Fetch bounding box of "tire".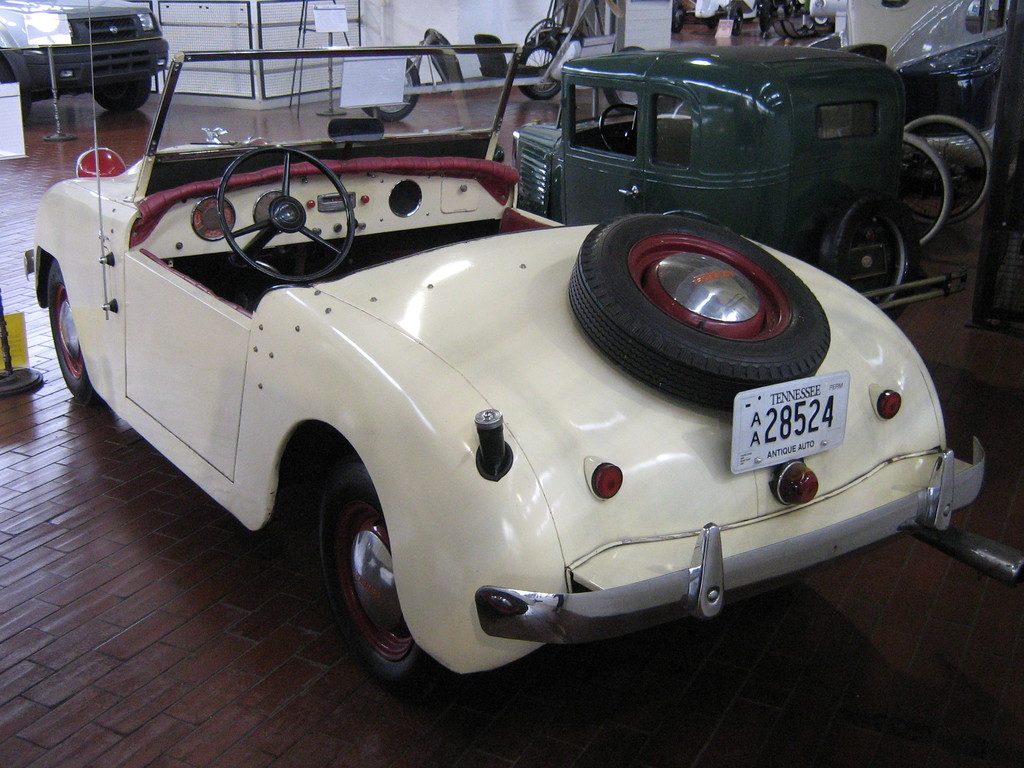
Bbox: Rect(817, 195, 918, 320).
